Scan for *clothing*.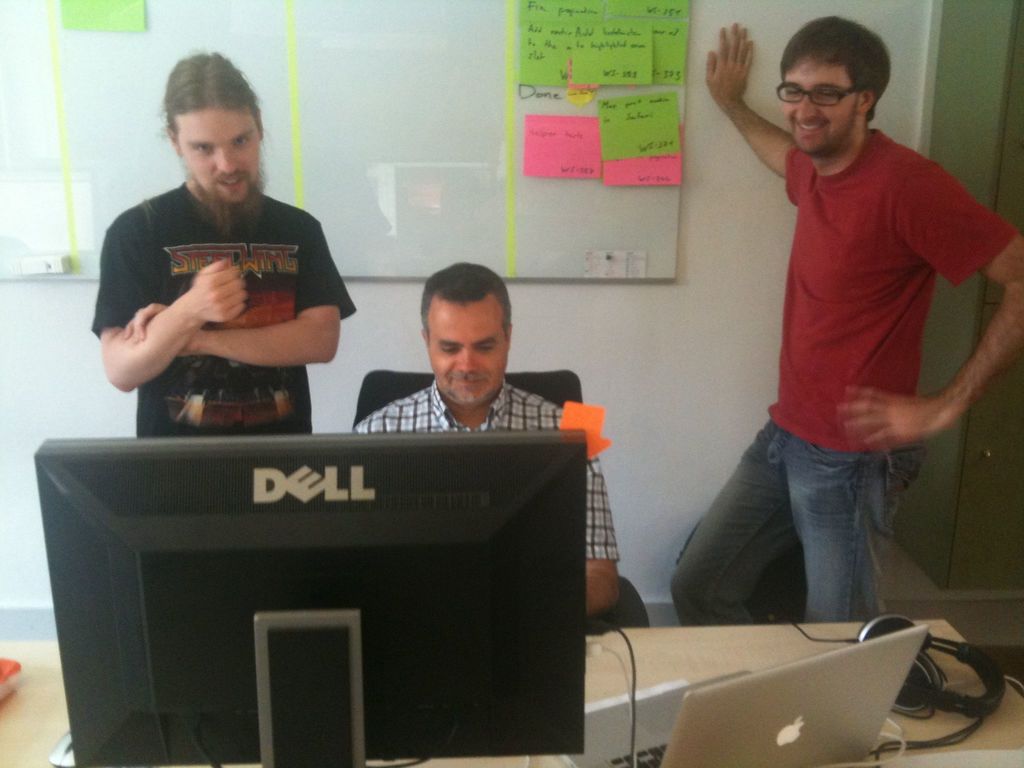
Scan result: (349, 380, 618, 633).
